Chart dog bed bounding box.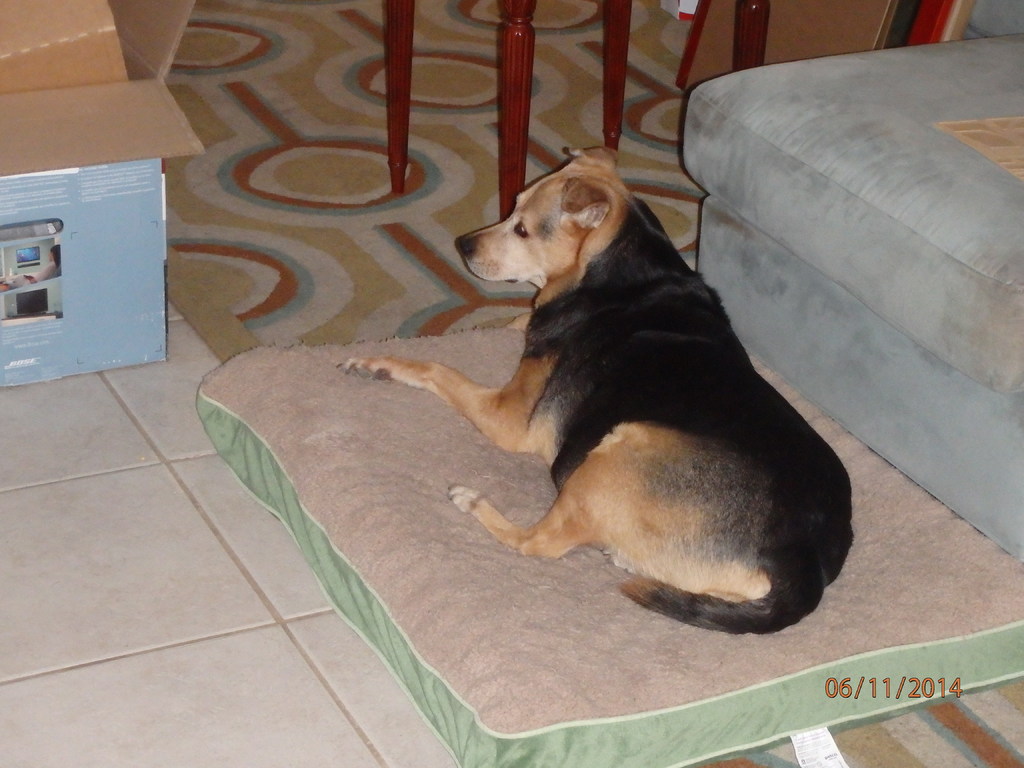
Charted: 196, 328, 1023, 767.
